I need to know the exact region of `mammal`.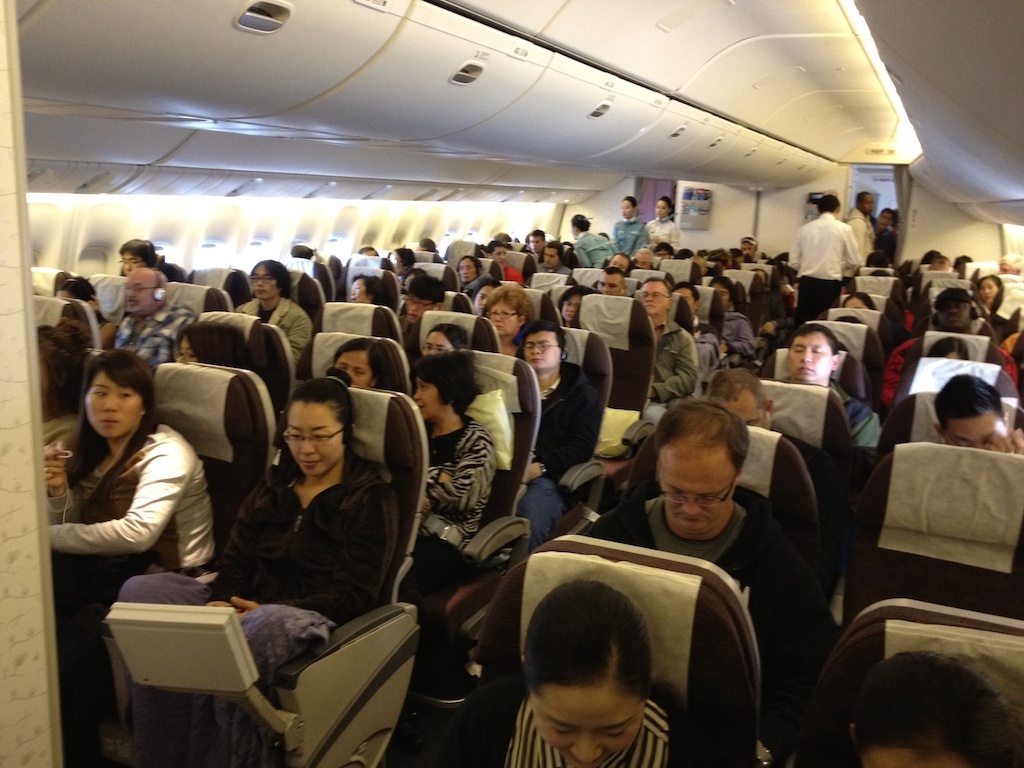
Region: detection(234, 261, 314, 363).
